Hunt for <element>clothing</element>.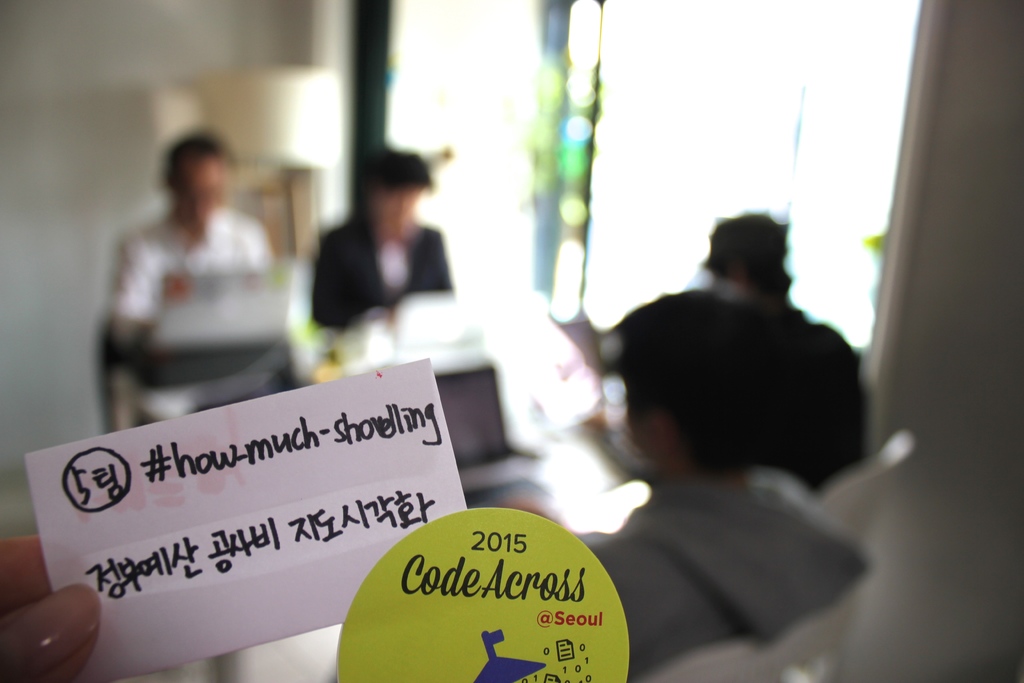
Hunted down at (609, 291, 874, 488).
